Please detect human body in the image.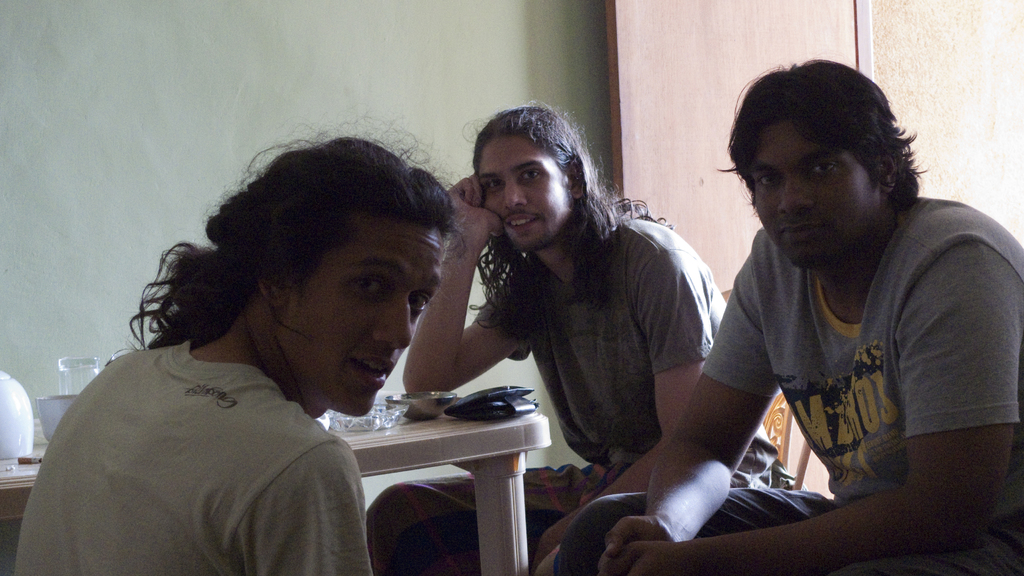
(641,117,993,561).
